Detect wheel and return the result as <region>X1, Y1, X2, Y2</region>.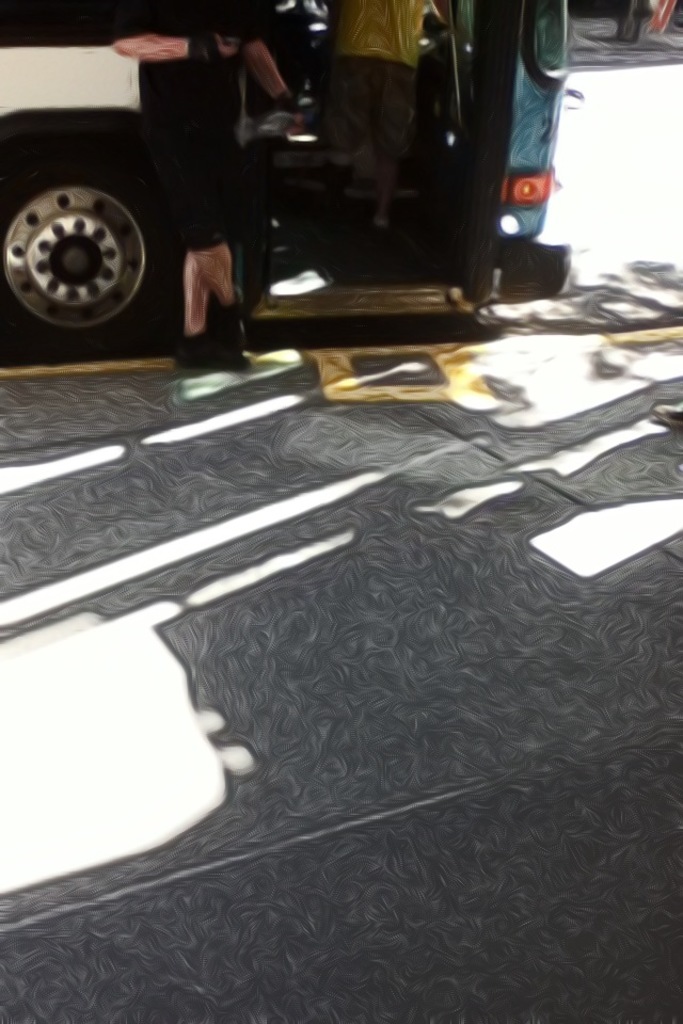
<region>0, 157, 178, 363</region>.
